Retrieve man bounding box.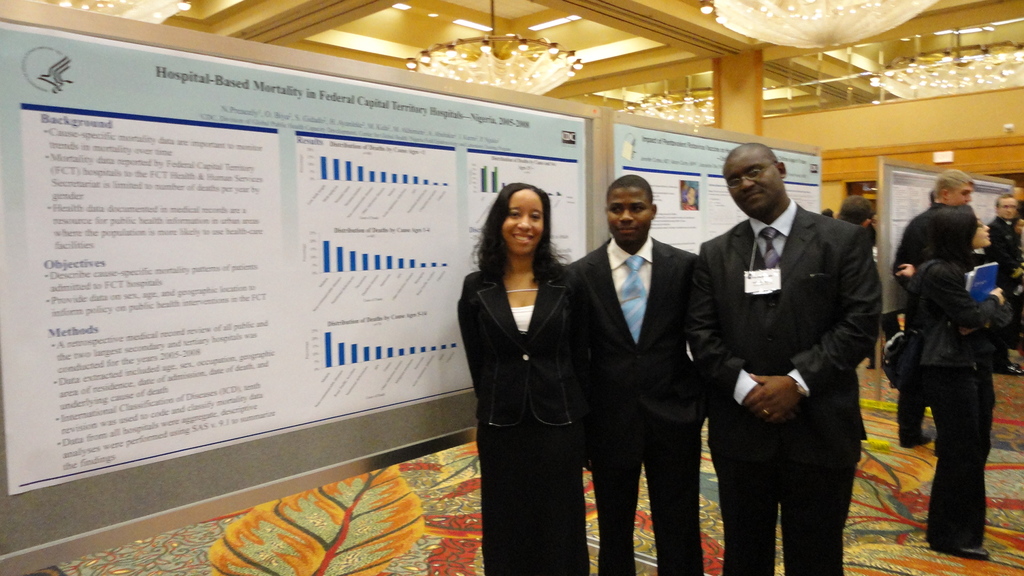
Bounding box: BBox(834, 193, 879, 228).
